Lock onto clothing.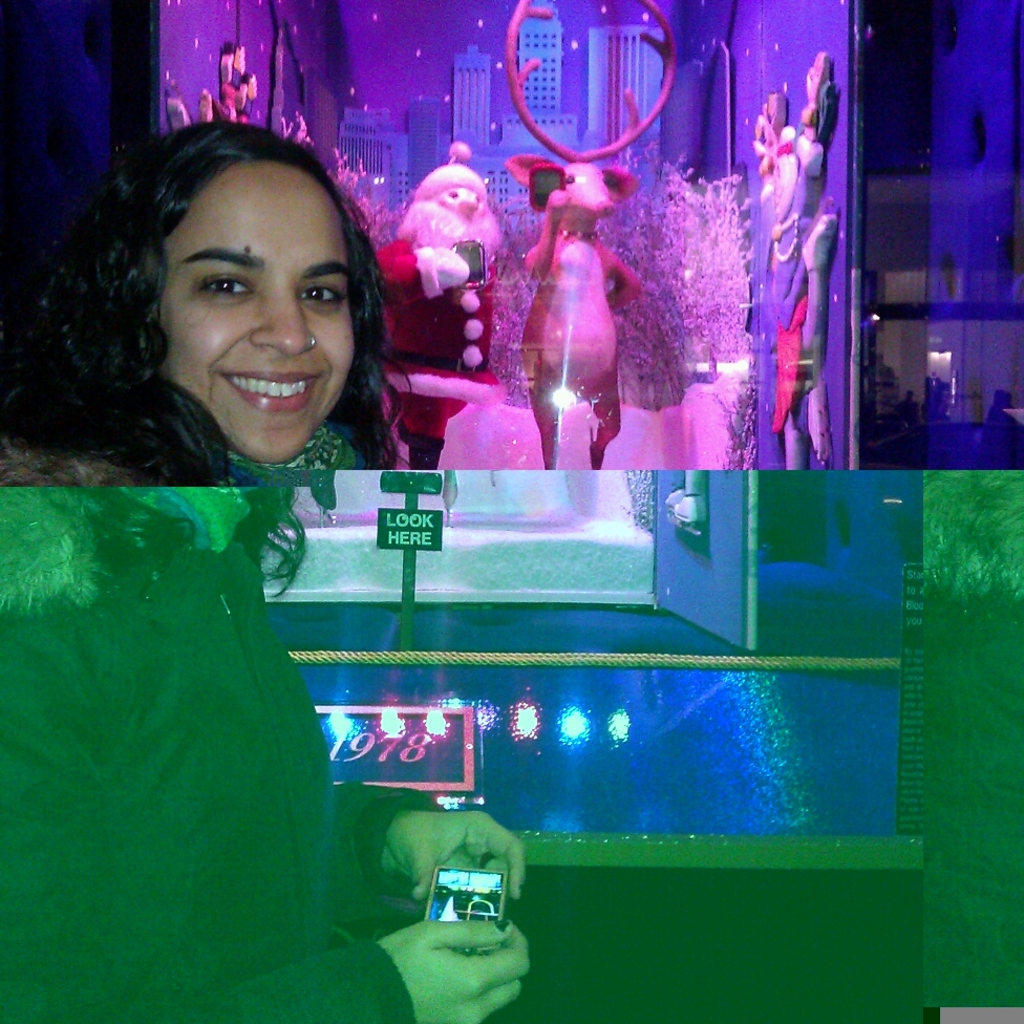
Locked: l=3, t=377, r=364, b=999.
